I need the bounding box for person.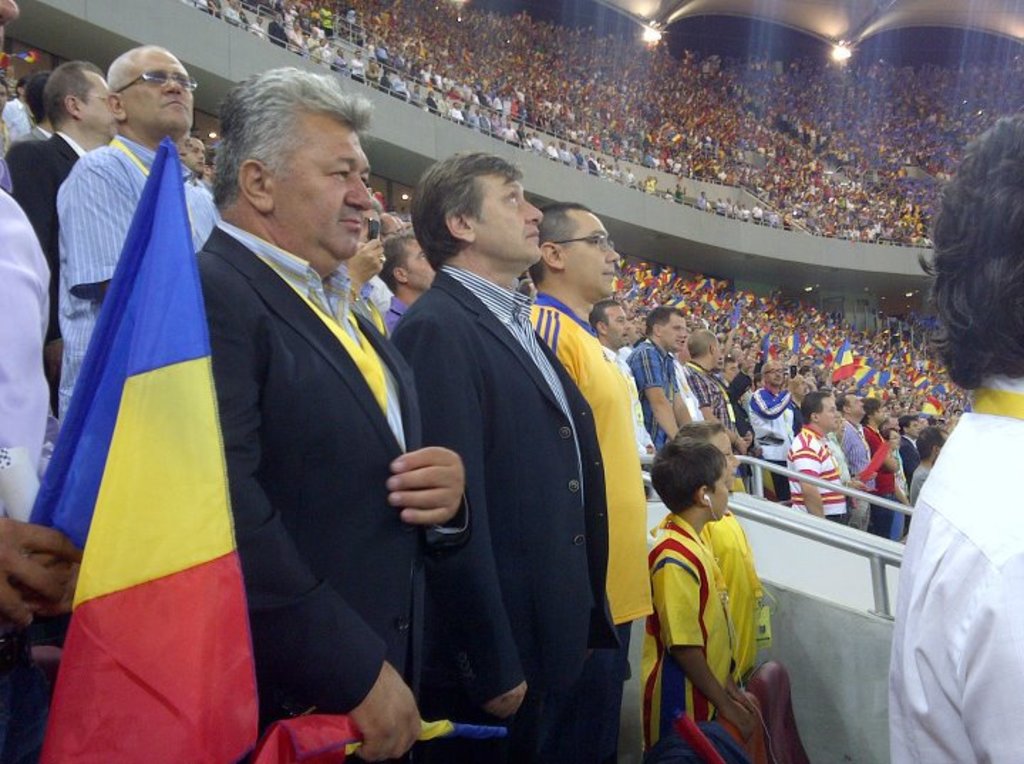
Here it is: l=0, t=0, r=92, b=676.
